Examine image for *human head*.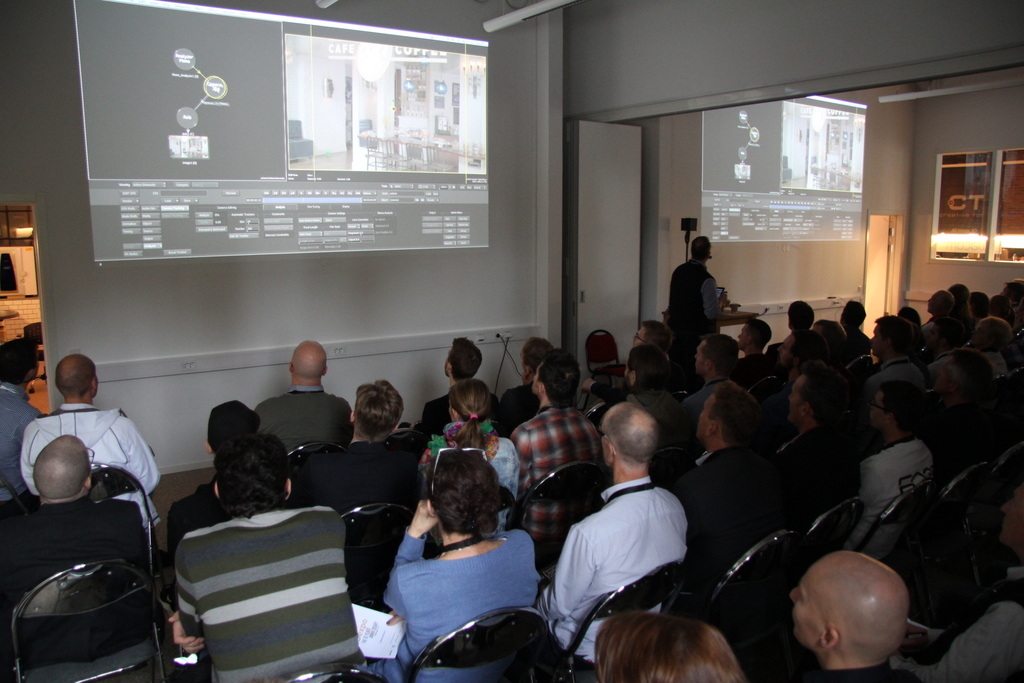
Examination result: bbox(633, 320, 675, 358).
